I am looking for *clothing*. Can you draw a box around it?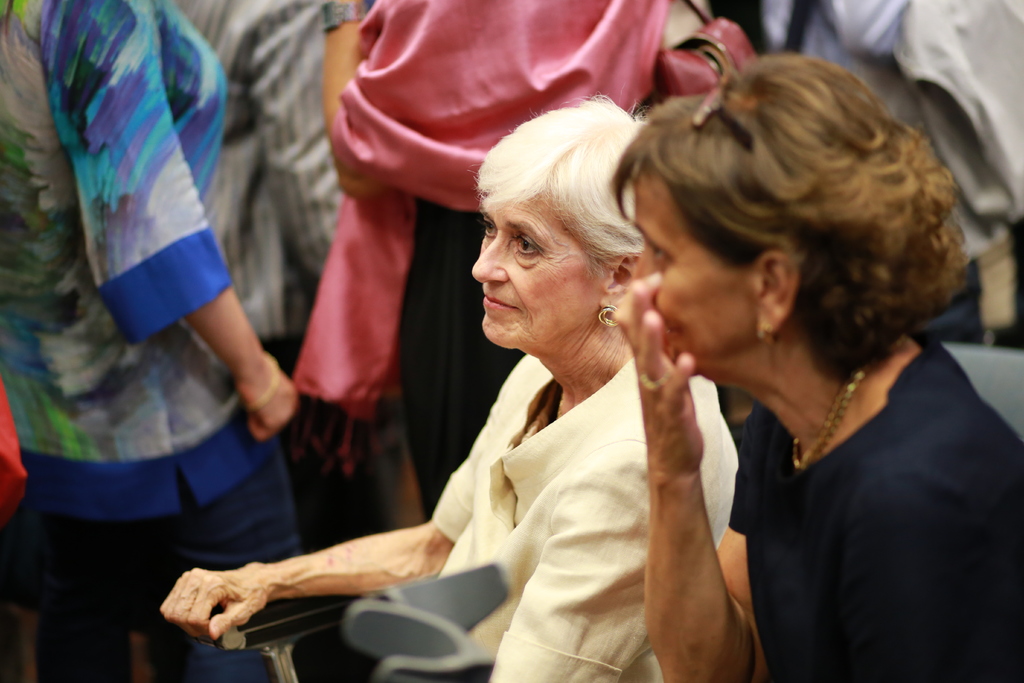
Sure, the bounding box is detection(725, 331, 1023, 682).
